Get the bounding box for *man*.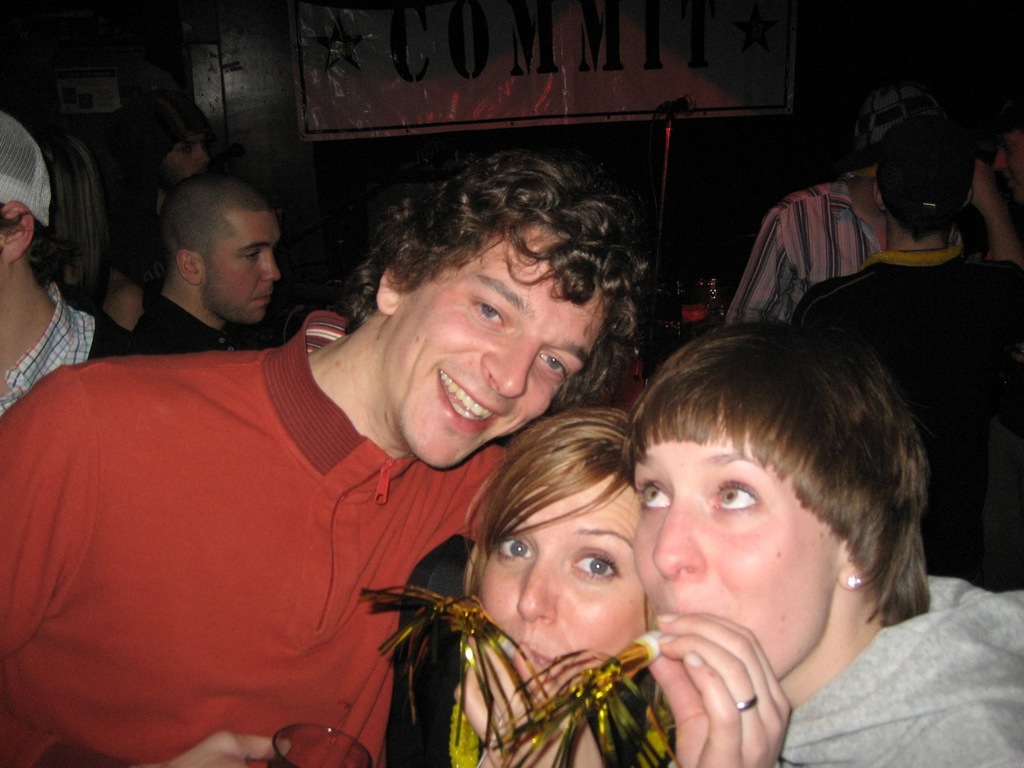
785 105 1023 590.
